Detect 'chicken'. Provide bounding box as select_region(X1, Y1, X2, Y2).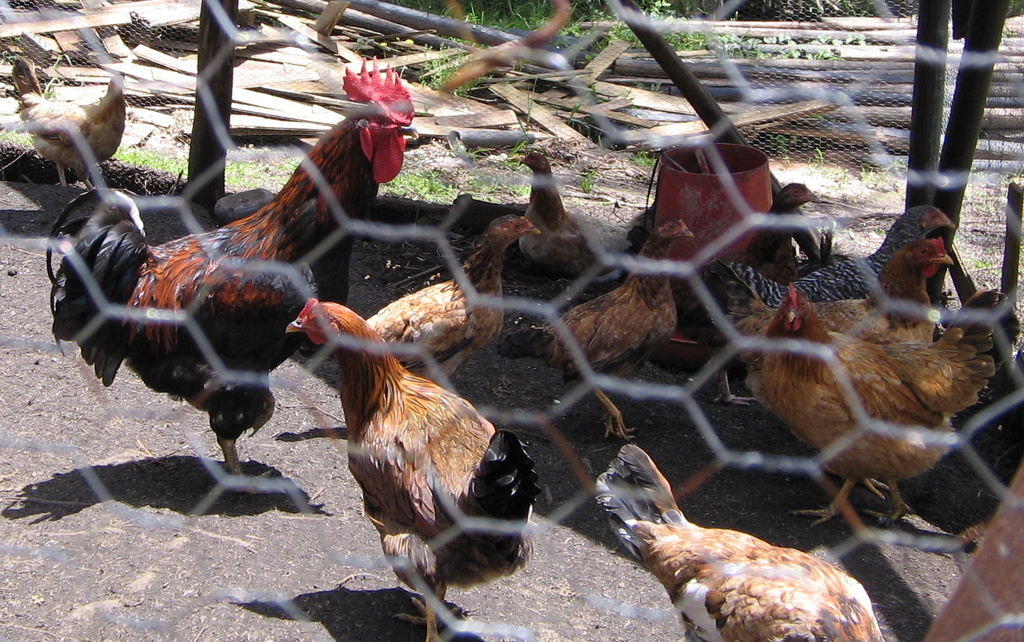
select_region(581, 438, 902, 641).
